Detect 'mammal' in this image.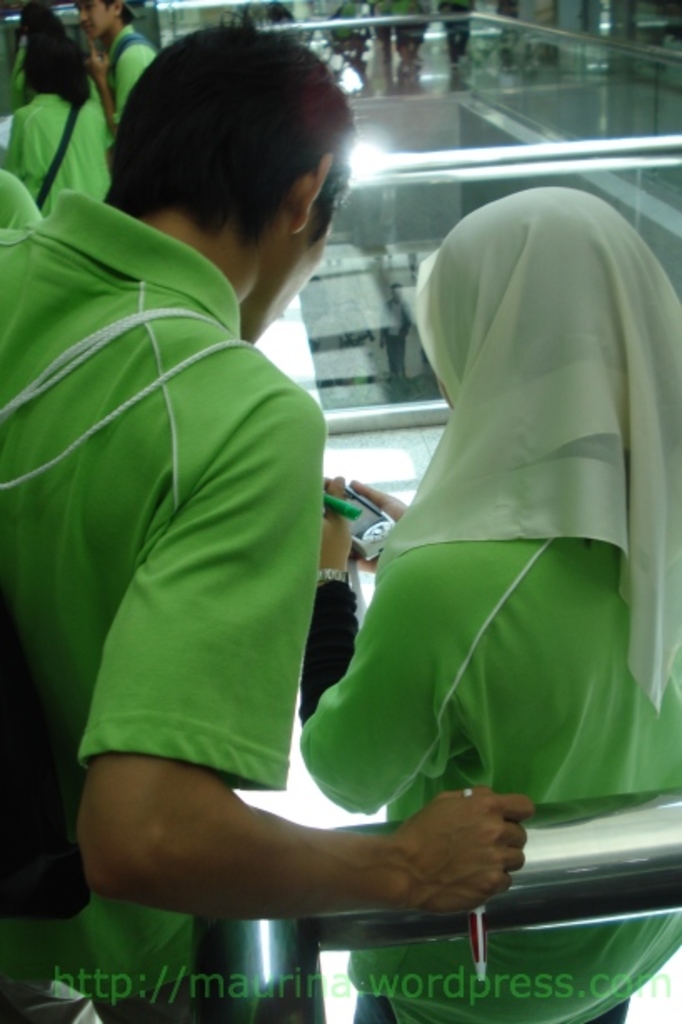
Detection: (left=0, top=168, right=43, bottom=232).
